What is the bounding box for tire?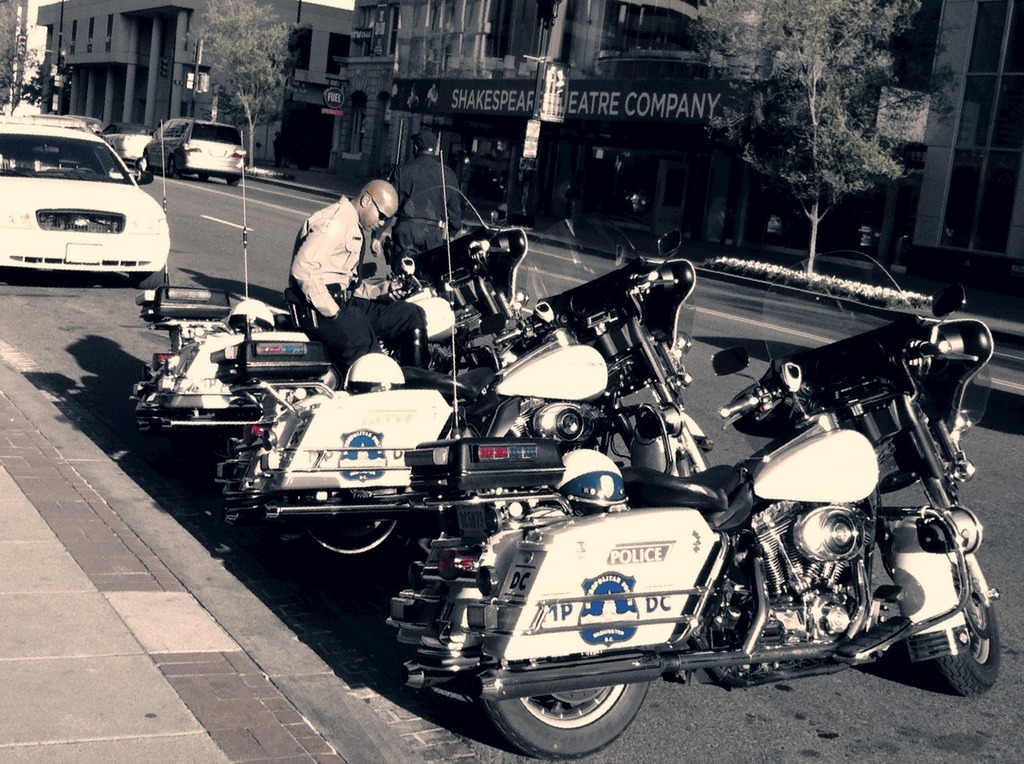
left=306, top=505, right=411, bottom=563.
